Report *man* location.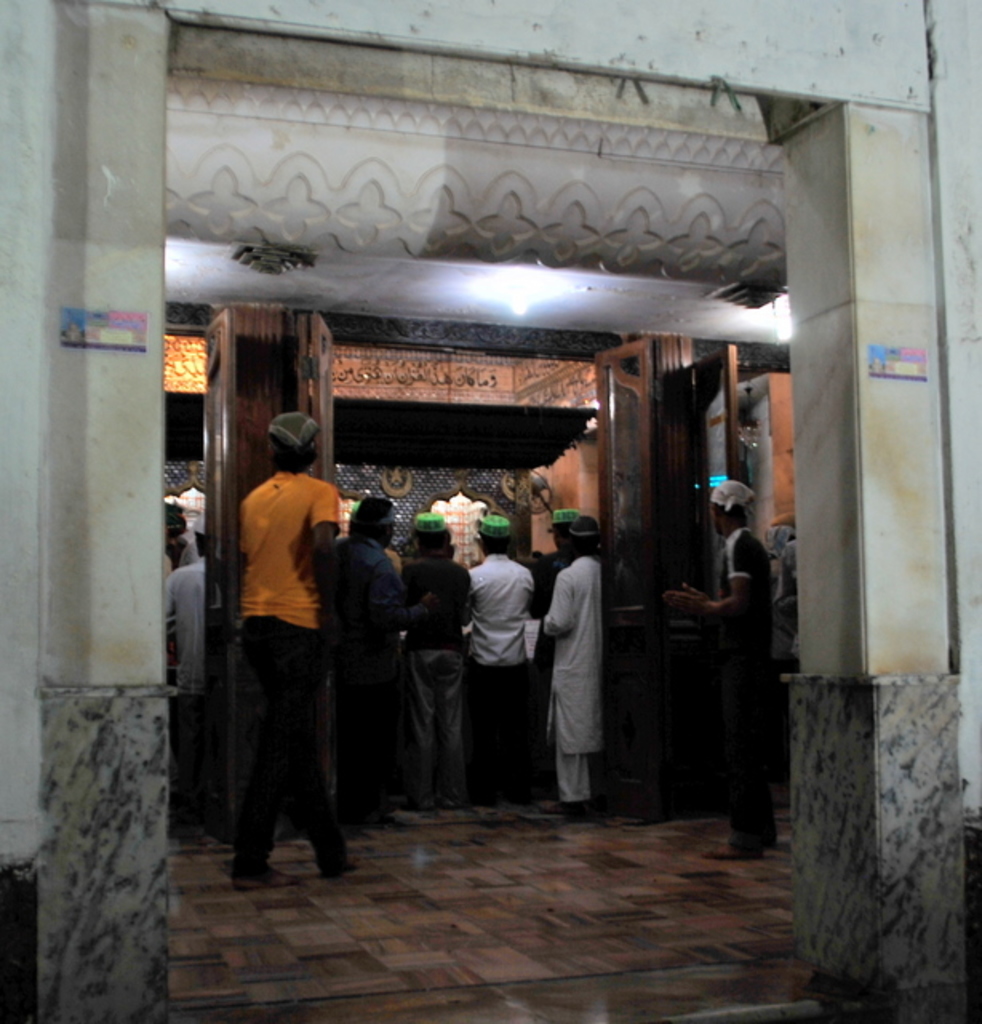
Report: {"left": 537, "top": 512, "right": 609, "bottom": 811}.
